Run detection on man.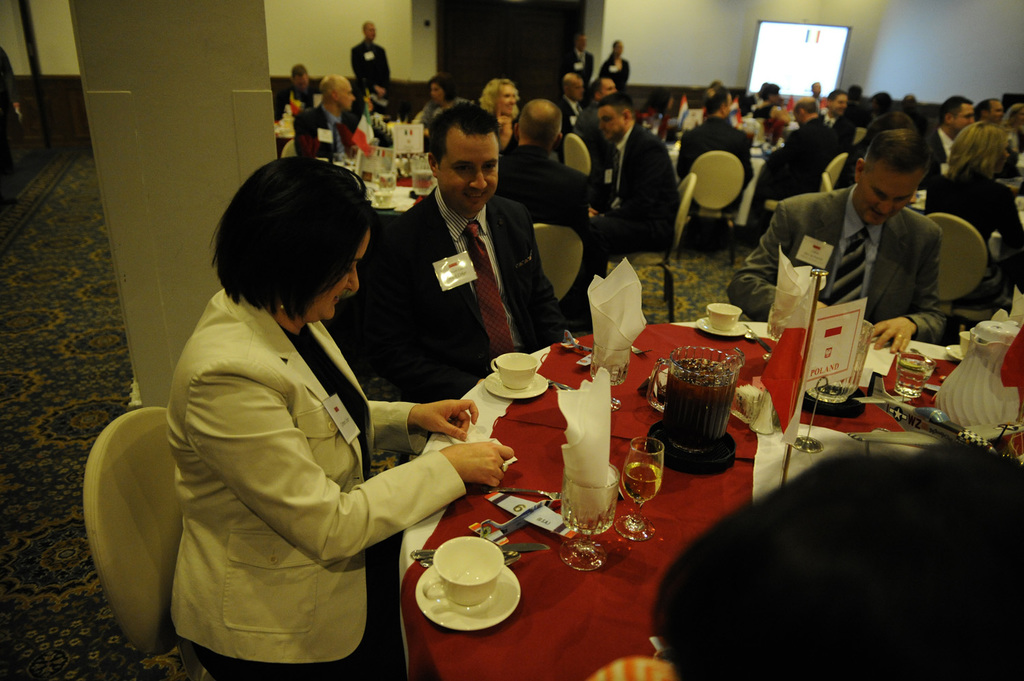
Result: [left=294, top=71, right=356, bottom=166].
